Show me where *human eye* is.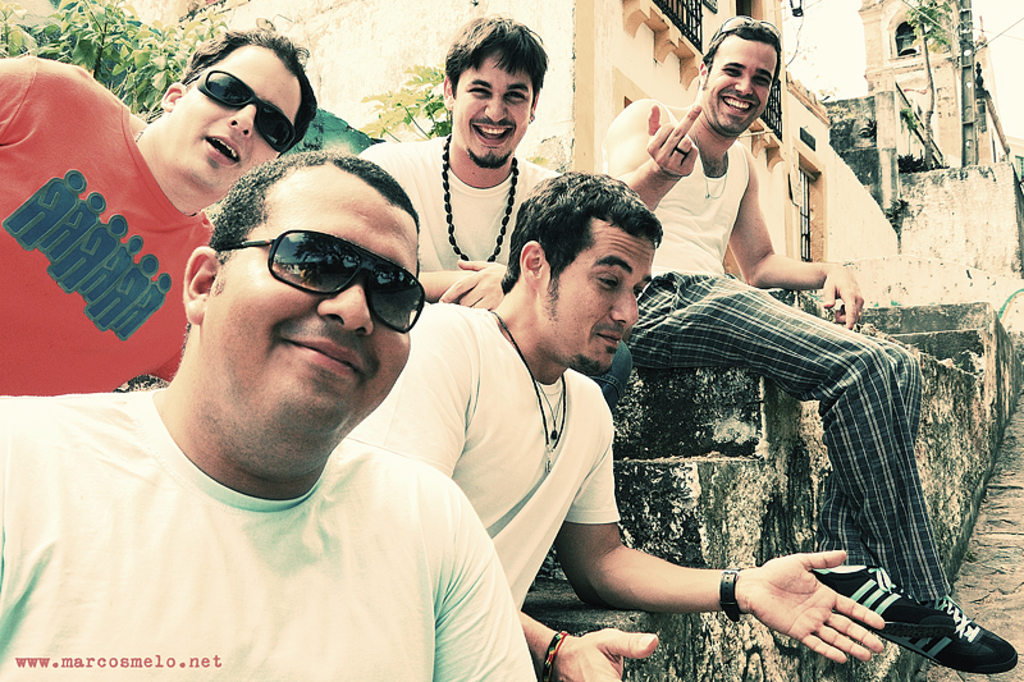
*human eye* is at (593, 270, 616, 292).
